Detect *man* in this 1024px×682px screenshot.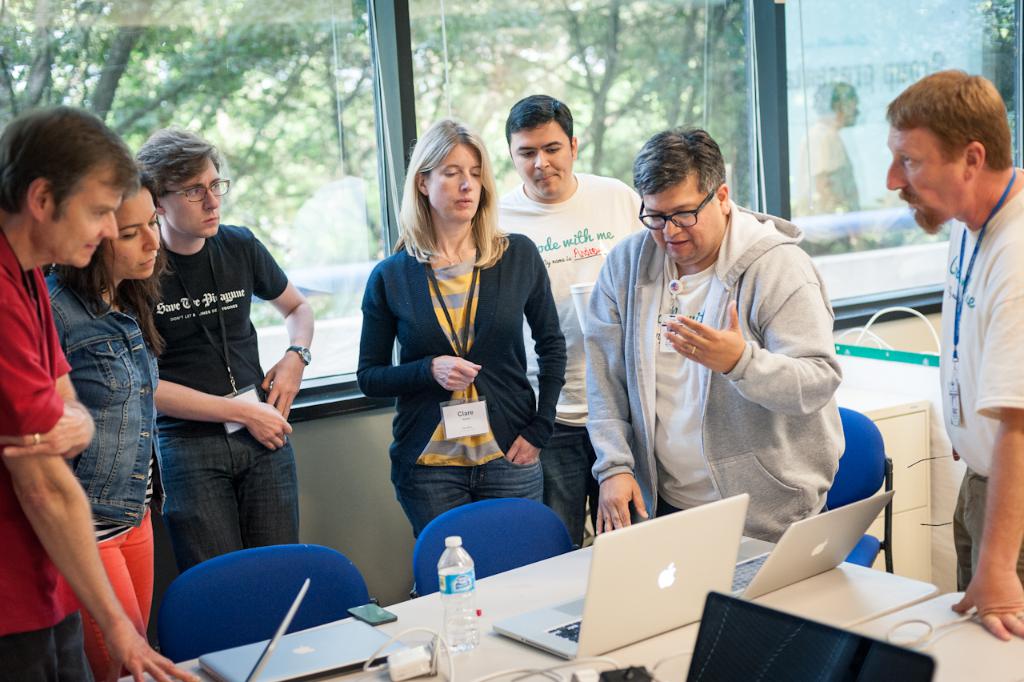
Detection: x1=0 y1=106 x2=201 y2=681.
